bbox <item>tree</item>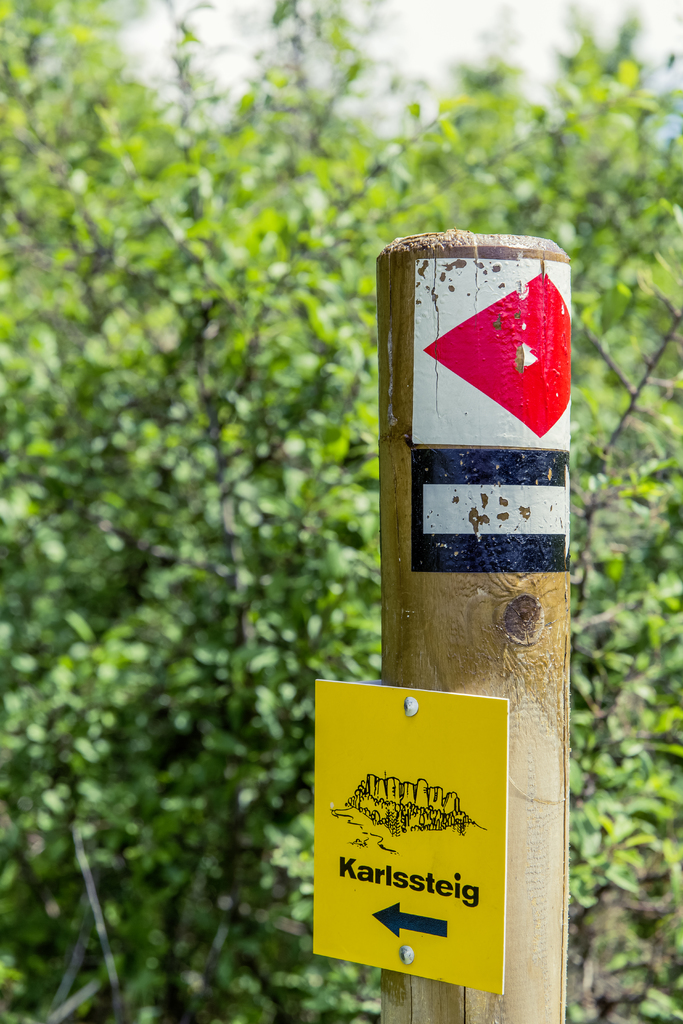
bbox=(0, 0, 682, 1023)
